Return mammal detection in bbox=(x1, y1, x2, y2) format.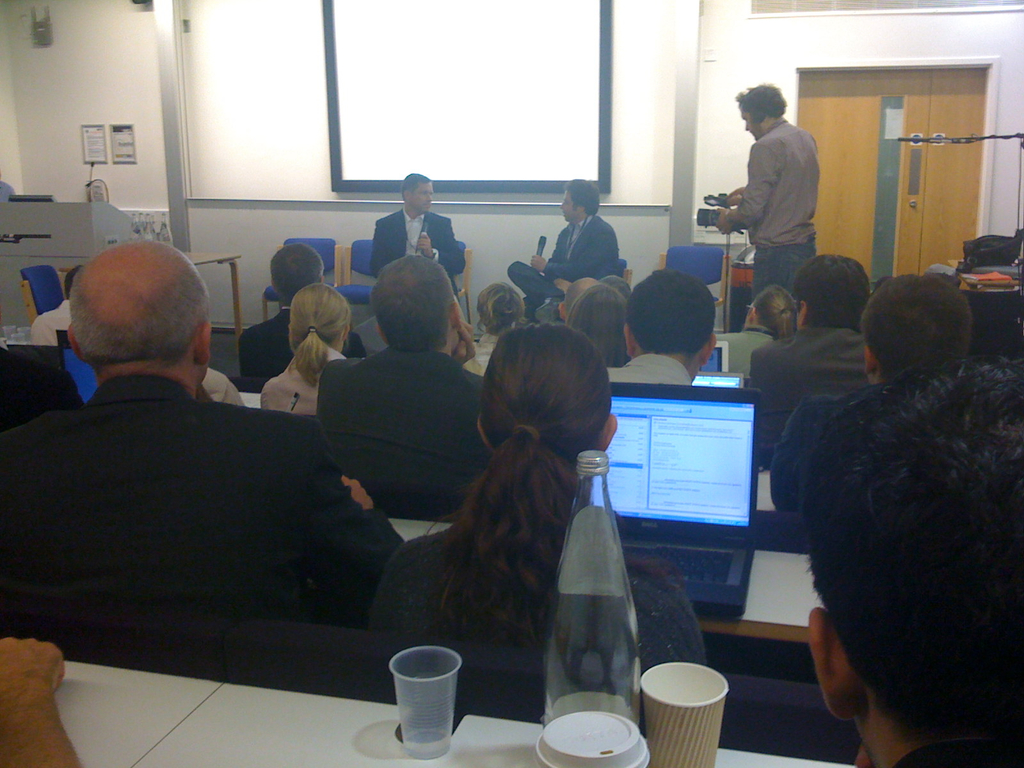
bbox=(716, 78, 822, 303).
